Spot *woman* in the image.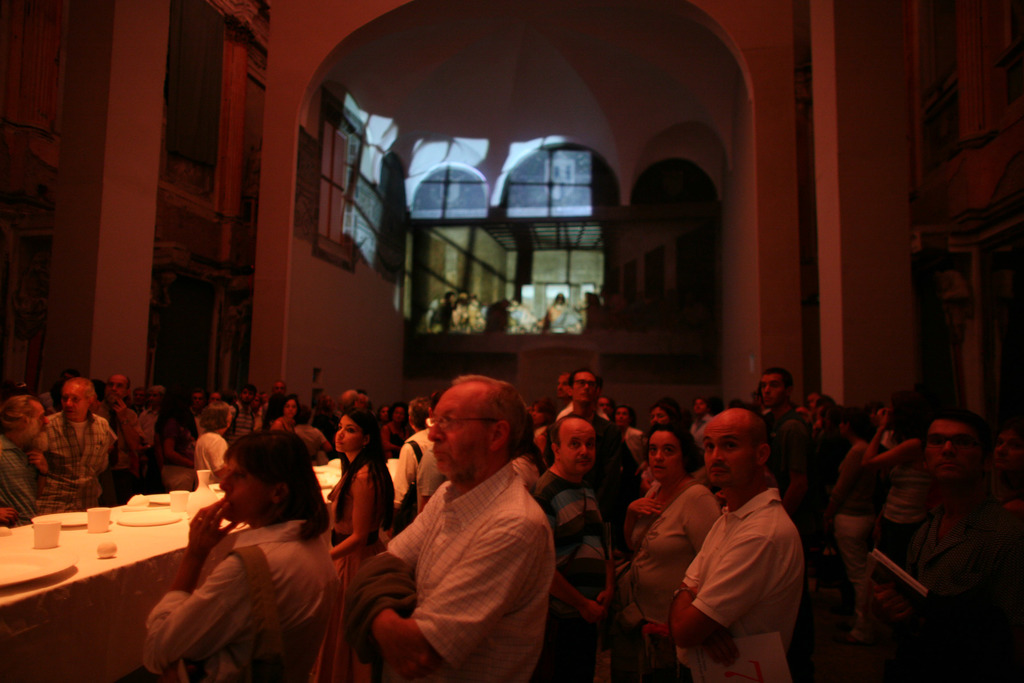
*woman* found at (380, 401, 410, 459).
